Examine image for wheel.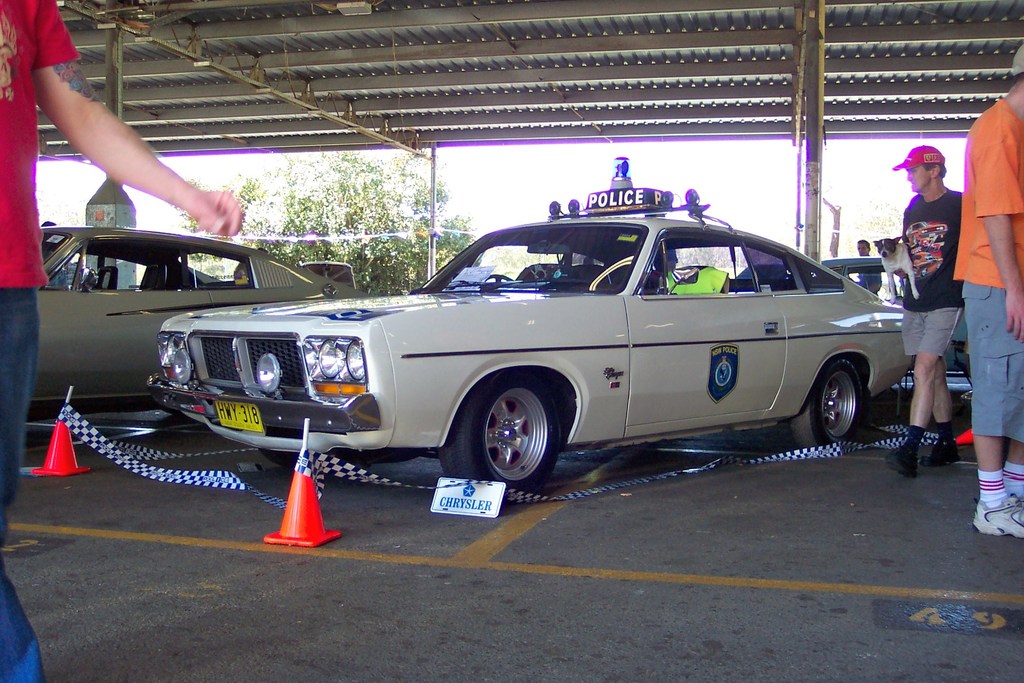
Examination result: [461, 384, 563, 481].
